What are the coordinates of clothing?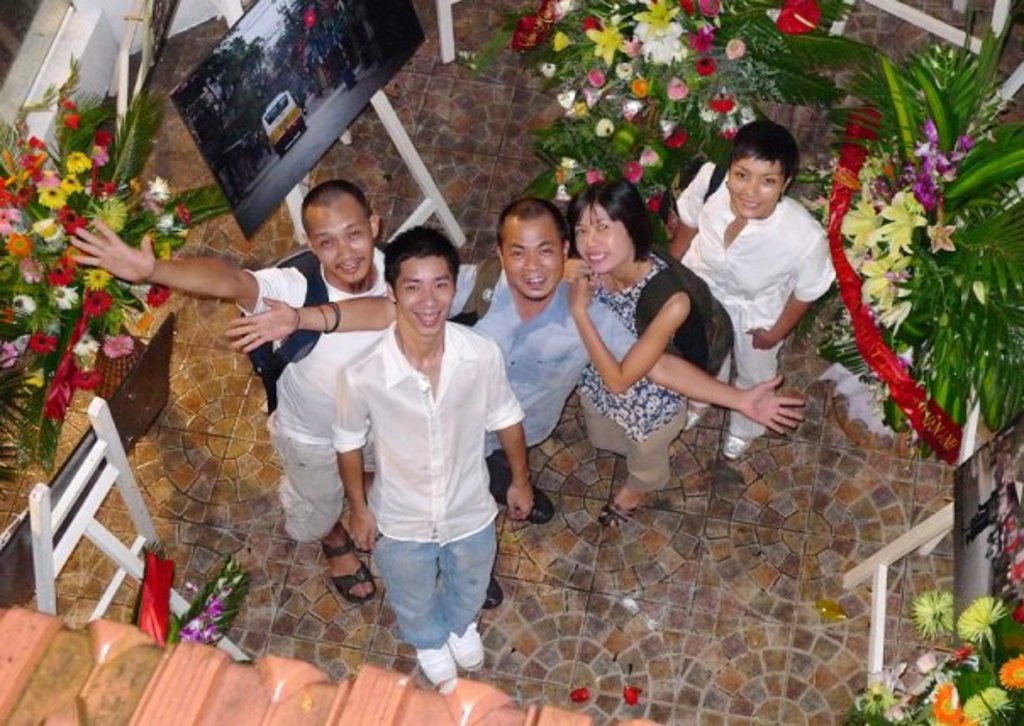
box(446, 265, 637, 504).
